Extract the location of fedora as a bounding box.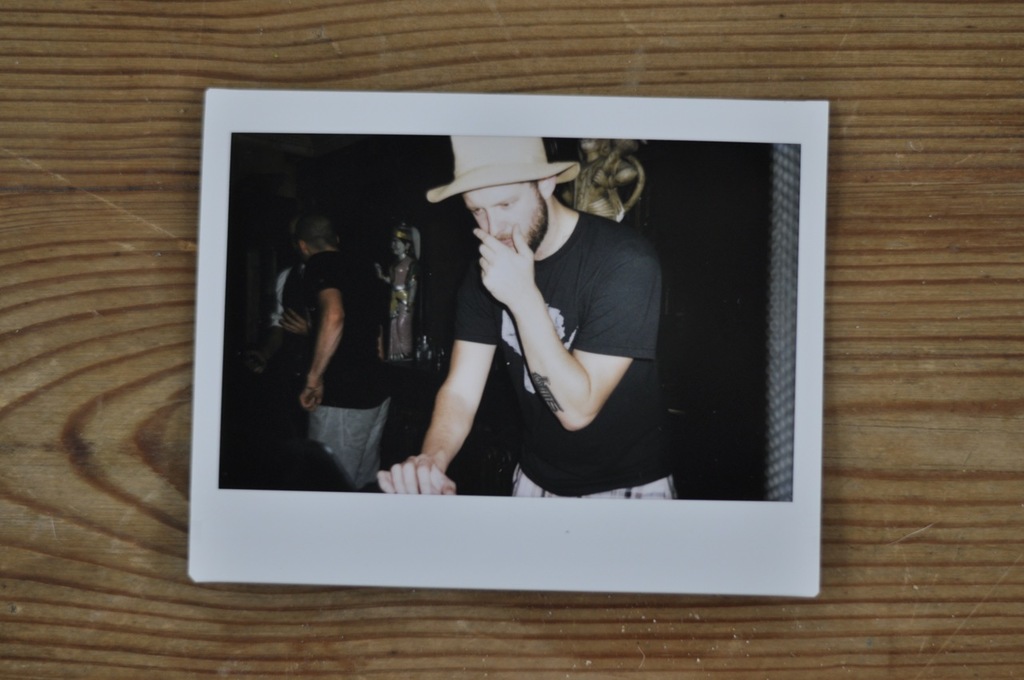
x1=427 y1=127 x2=578 y2=201.
